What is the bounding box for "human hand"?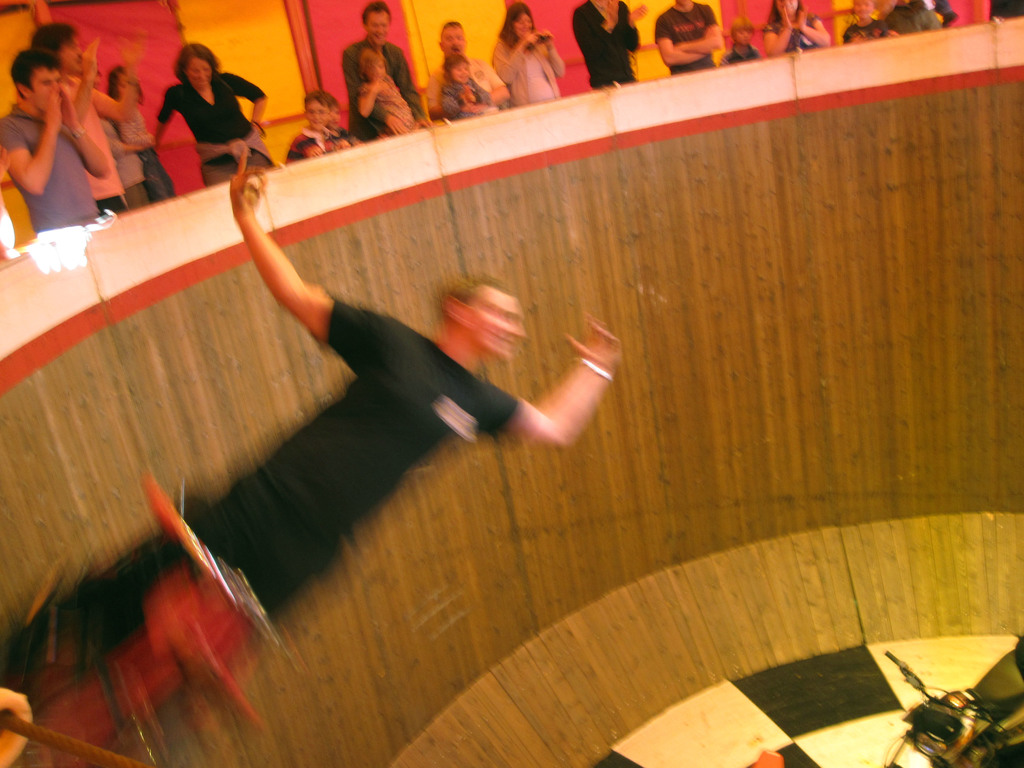
(left=628, top=3, right=650, bottom=23).
